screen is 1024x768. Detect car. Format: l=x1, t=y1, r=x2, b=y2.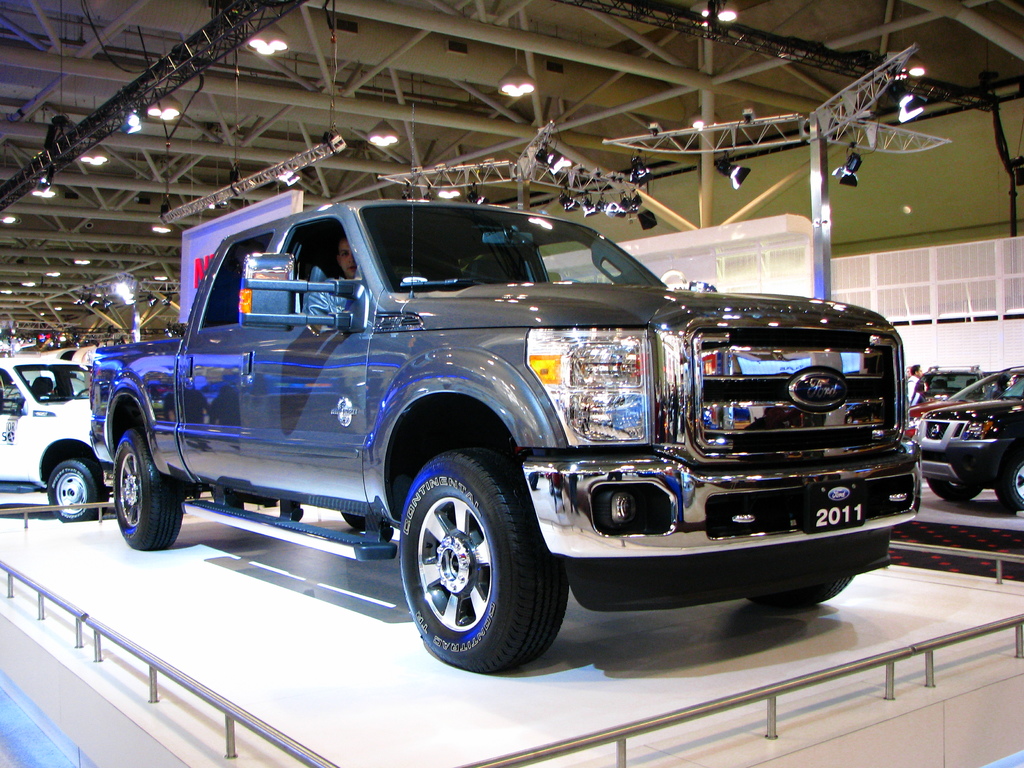
l=902, t=369, r=1023, b=442.
